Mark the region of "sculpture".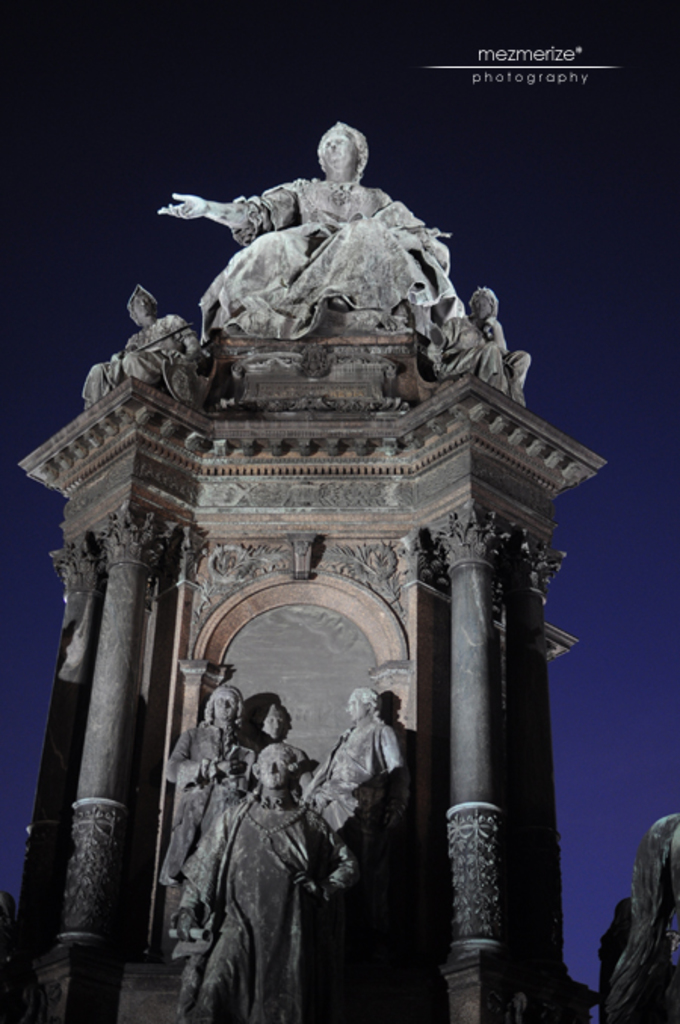
Region: BBox(77, 276, 210, 423).
